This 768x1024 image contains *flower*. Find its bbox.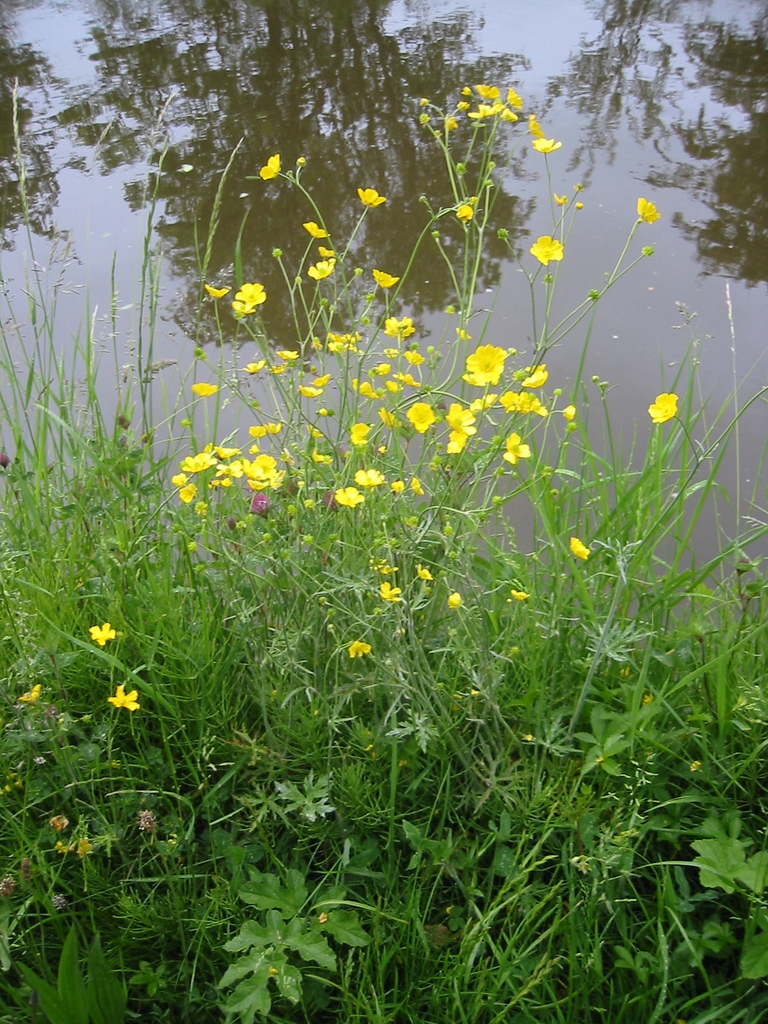
[left=447, top=589, right=470, bottom=610].
